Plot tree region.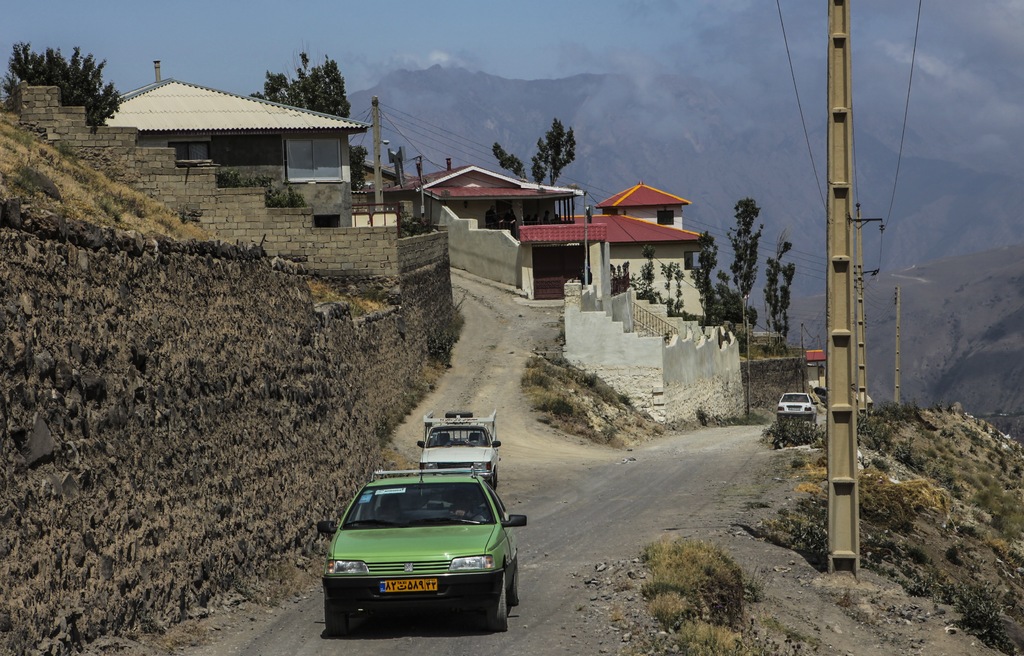
Plotted at select_region(244, 47, 353, 120).
